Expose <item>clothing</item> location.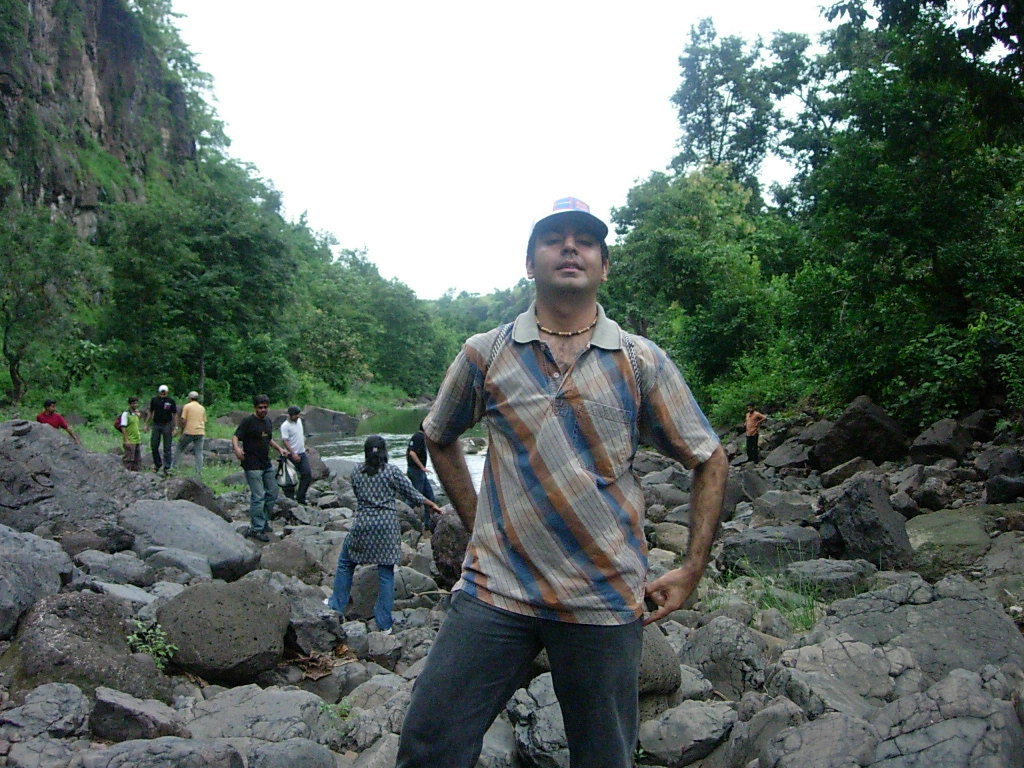
Exposed at crop(232, 414, 280, 538).
